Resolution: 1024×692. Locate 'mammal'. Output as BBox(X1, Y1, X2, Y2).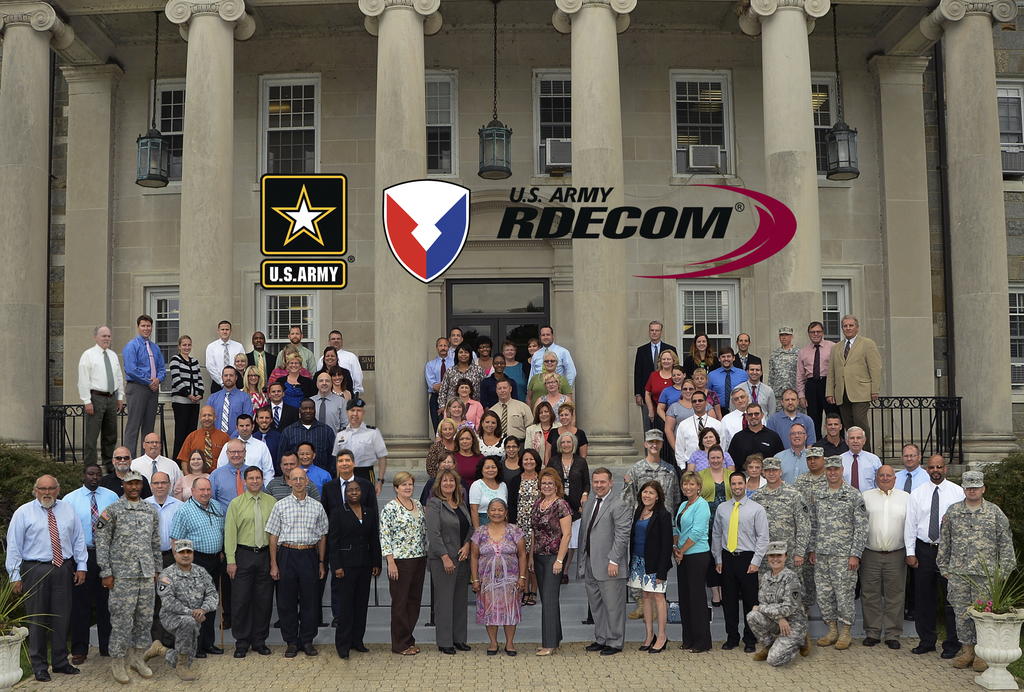
BBox(787, 449, 829, 508).
